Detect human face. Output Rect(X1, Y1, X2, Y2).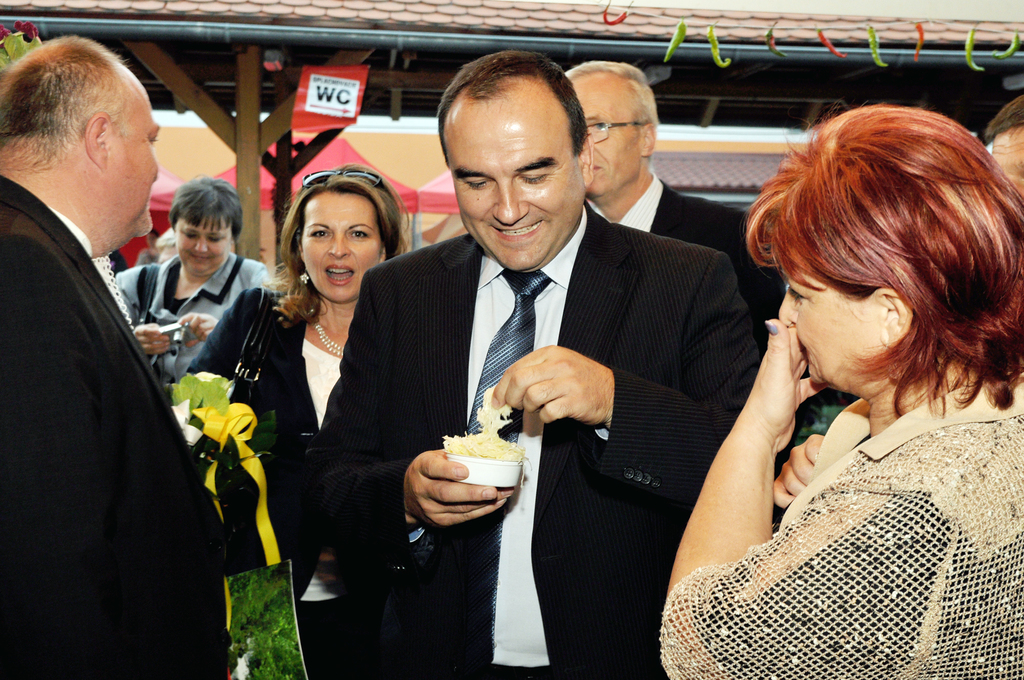
Rect(304, 191, 384, 301).
